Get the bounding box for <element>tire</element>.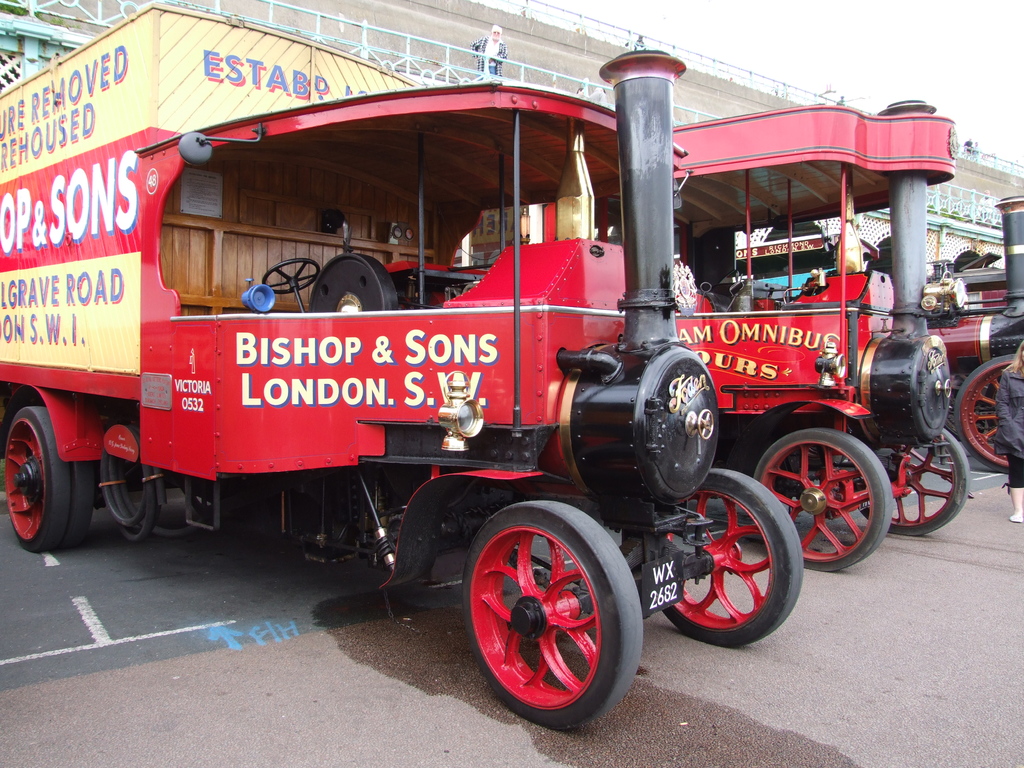
(950, 353, 1012, 474).
